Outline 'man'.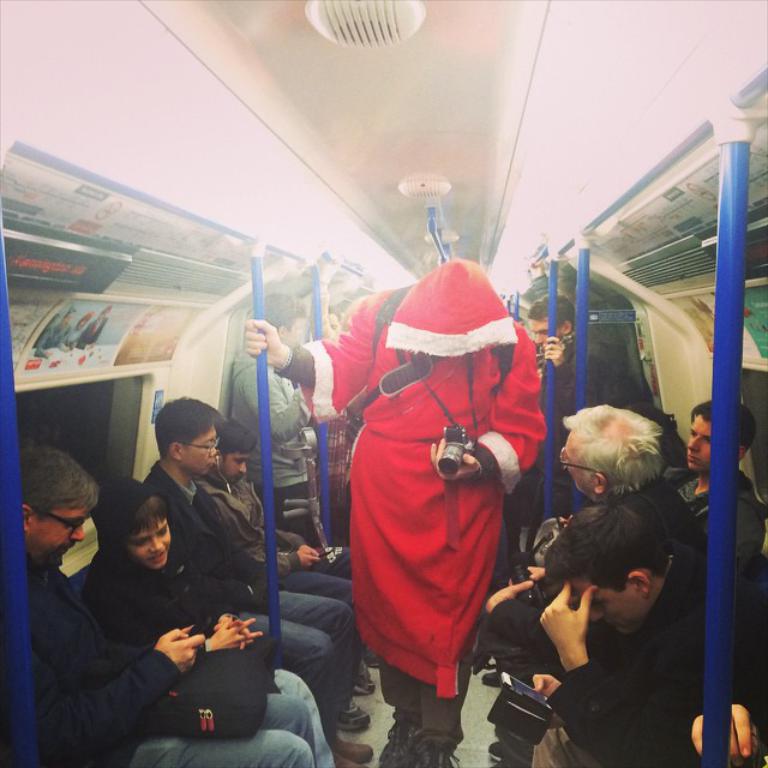
Outline: crop(228, 293, 308, 488).
